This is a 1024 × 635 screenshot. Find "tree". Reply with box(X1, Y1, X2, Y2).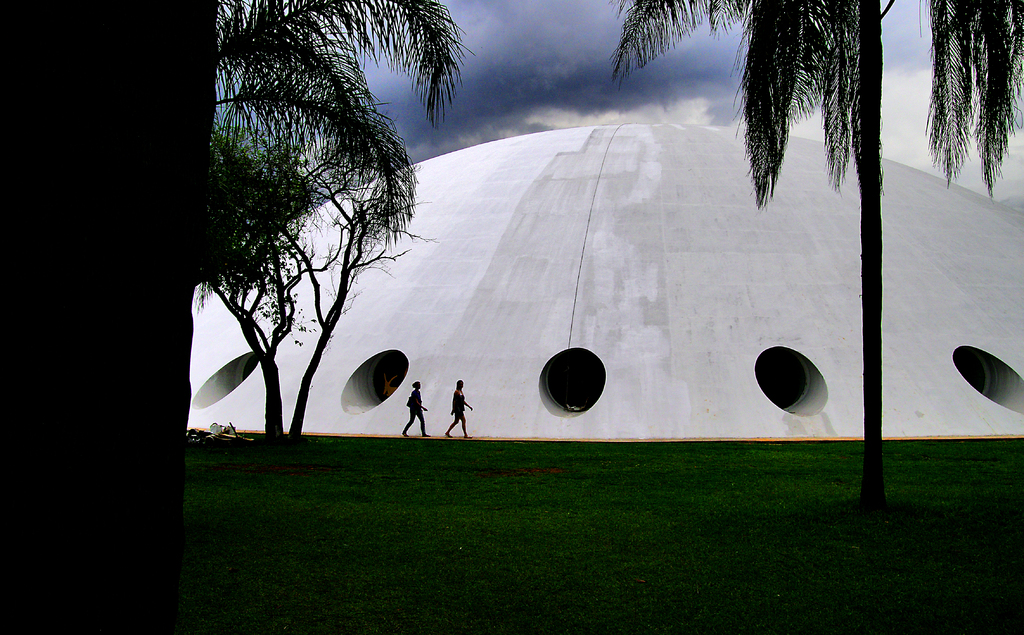
box(216, 0, 467, 238).
